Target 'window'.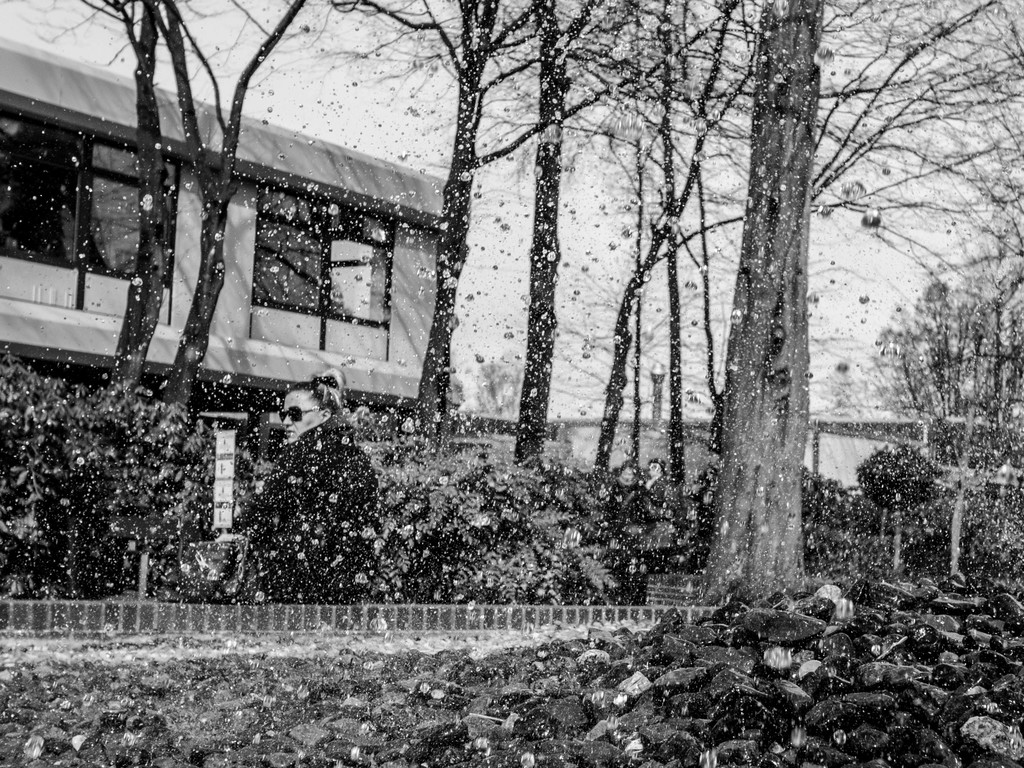
Target region: x1=253, y1=184, x2=405, y2=350.
